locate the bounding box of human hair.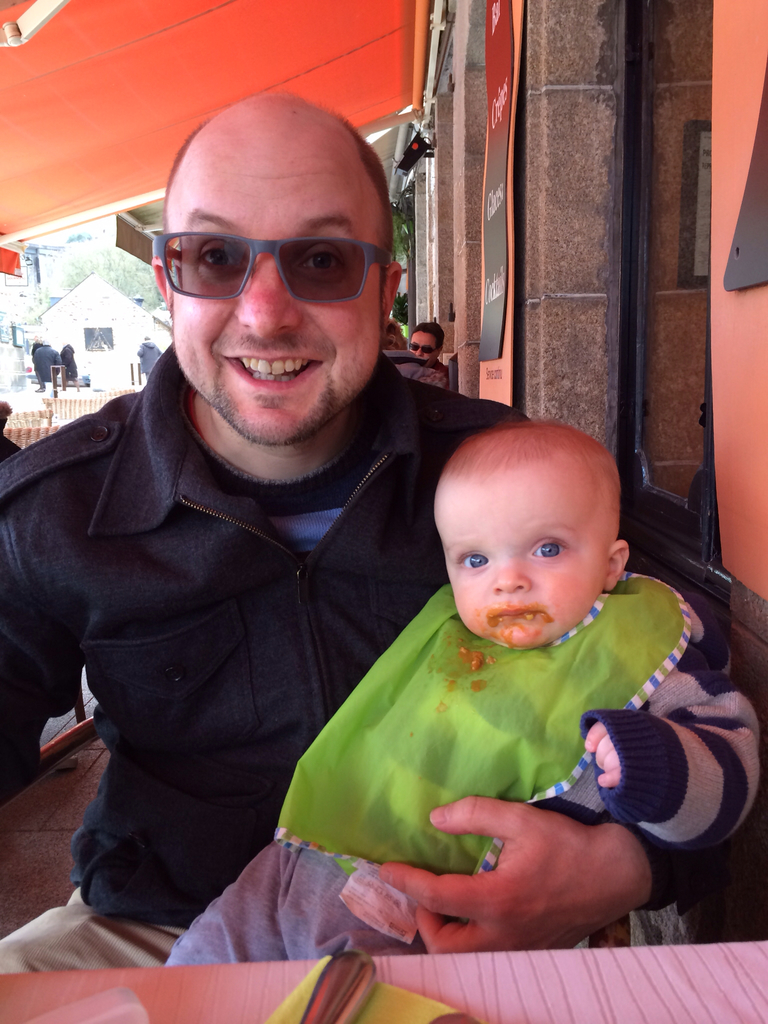
Bounding box: pyautogui.locateOnScreen(340, 110, 403, 267).
